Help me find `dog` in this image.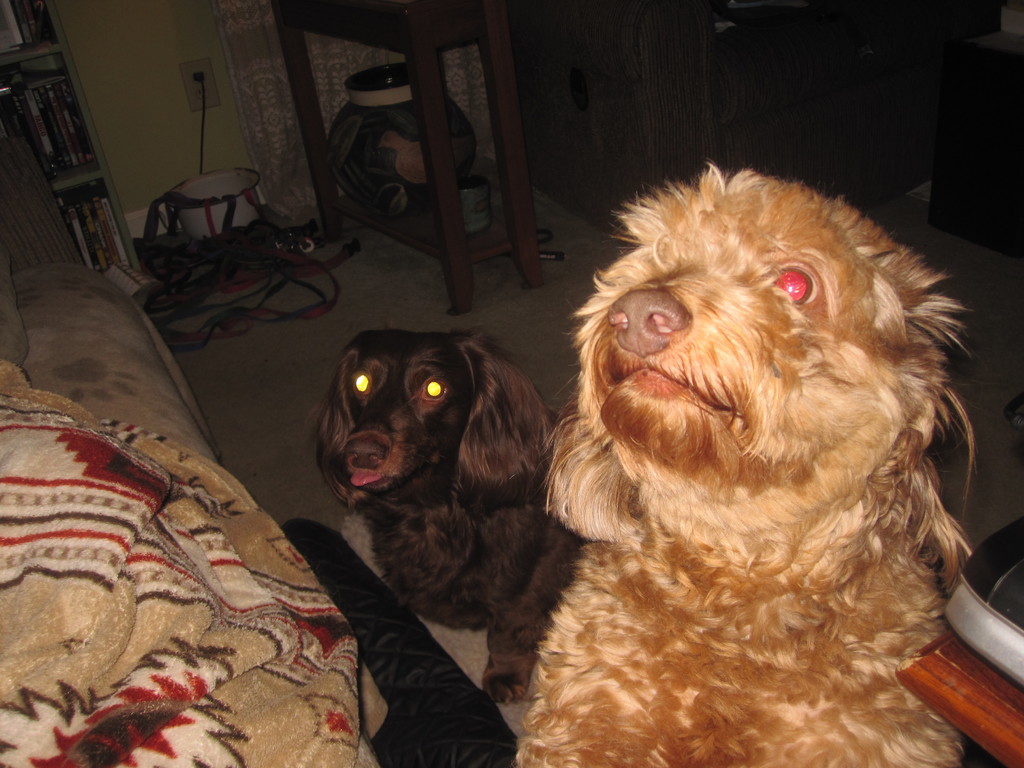
Found it: l=305, t=328, r=591, b=704.
